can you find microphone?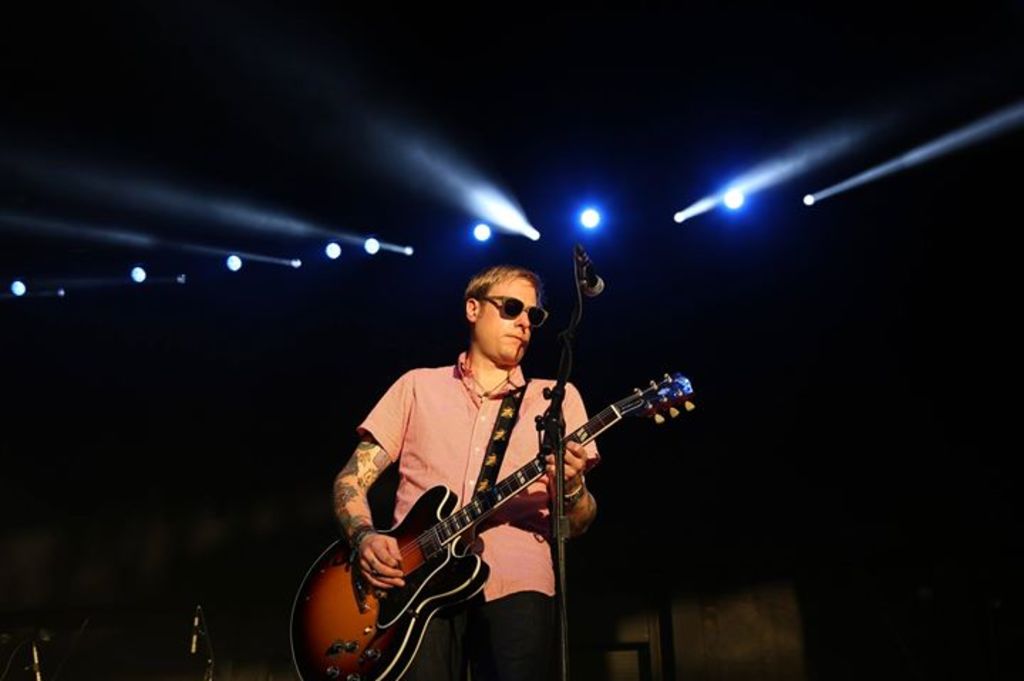
Yes, bounding box: 28/640/47/680.
